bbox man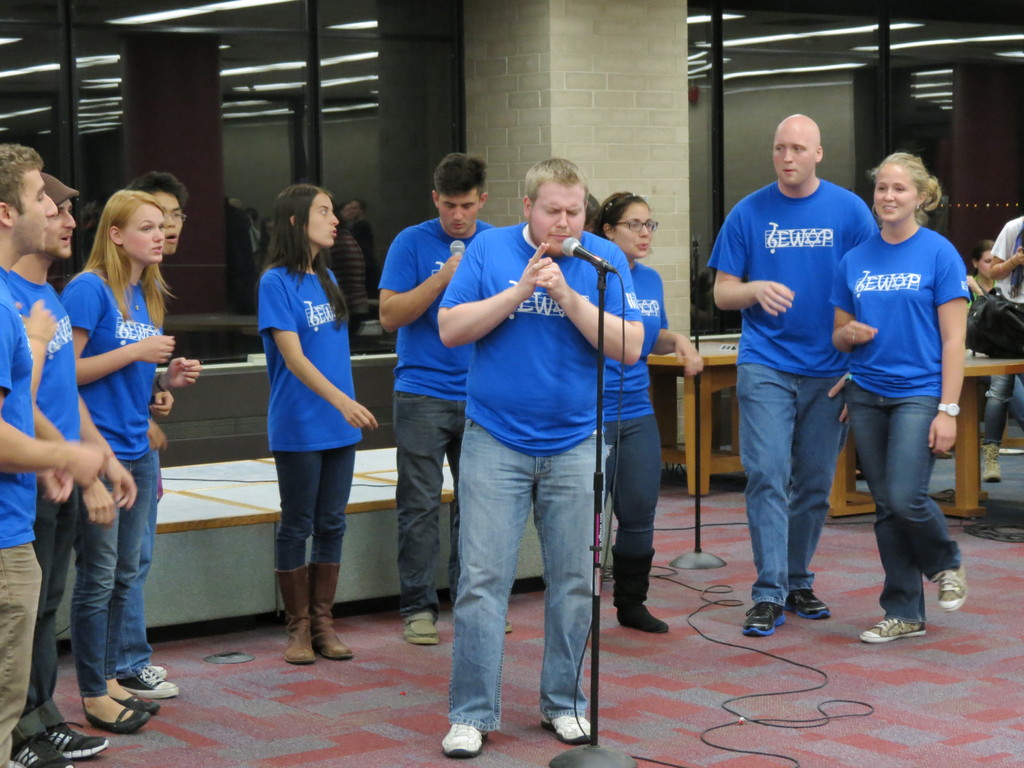
(left=727, top=109, right=909, bottom=626)
